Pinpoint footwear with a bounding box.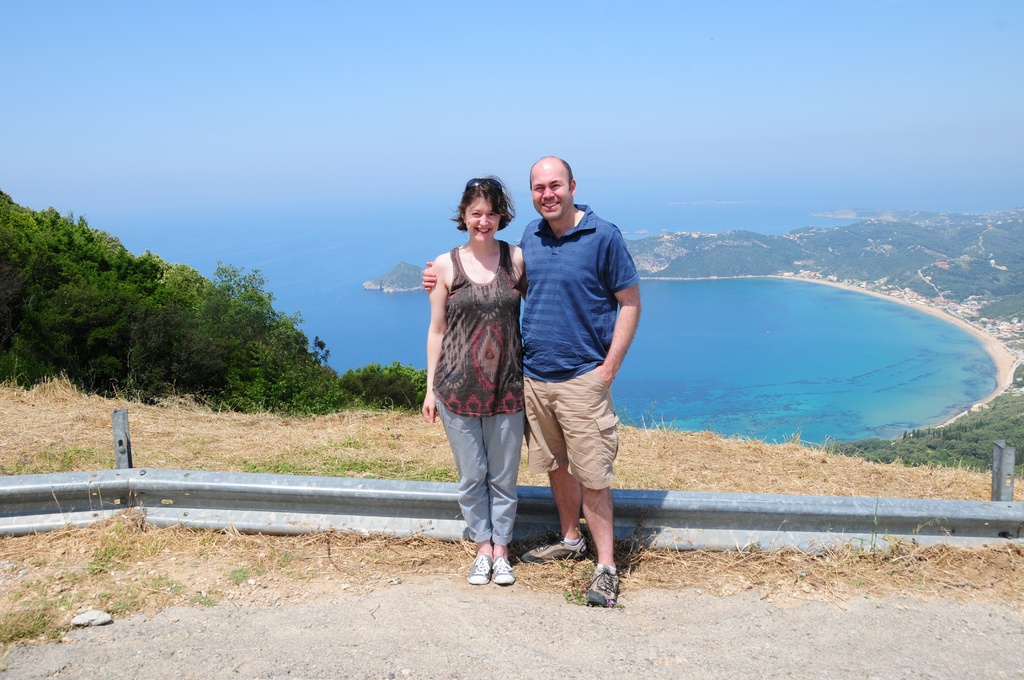
detection(582, 564, 623, 606).
